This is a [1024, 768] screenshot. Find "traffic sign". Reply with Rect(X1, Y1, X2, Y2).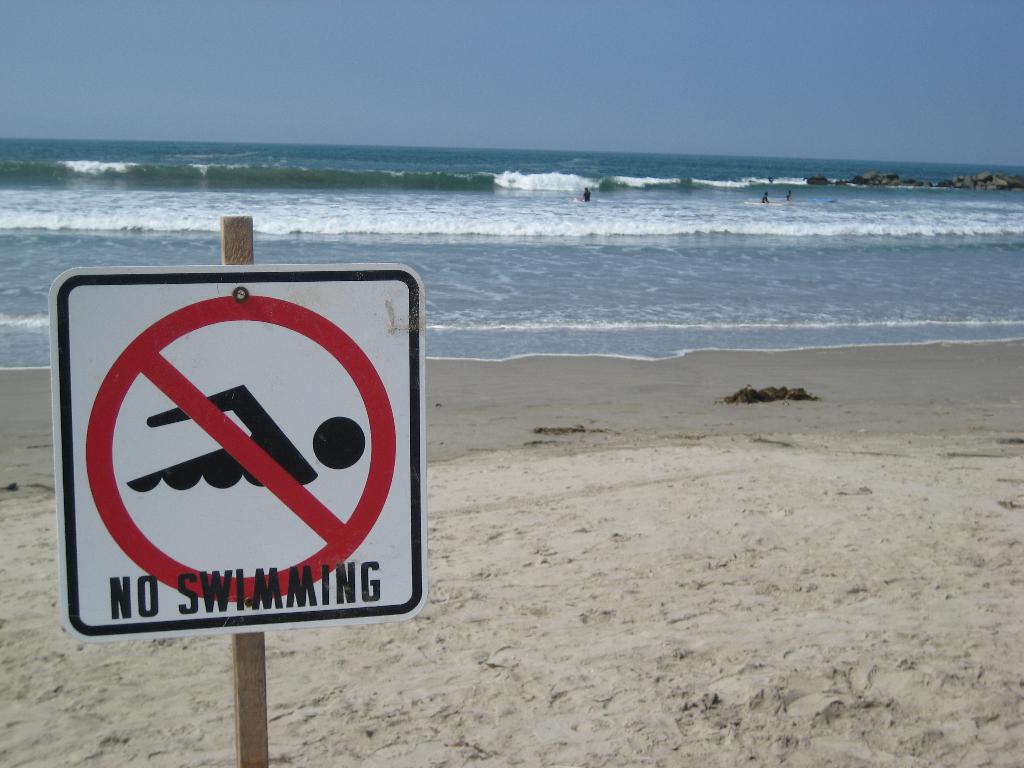
Rect(46, 262, 428, 641).
